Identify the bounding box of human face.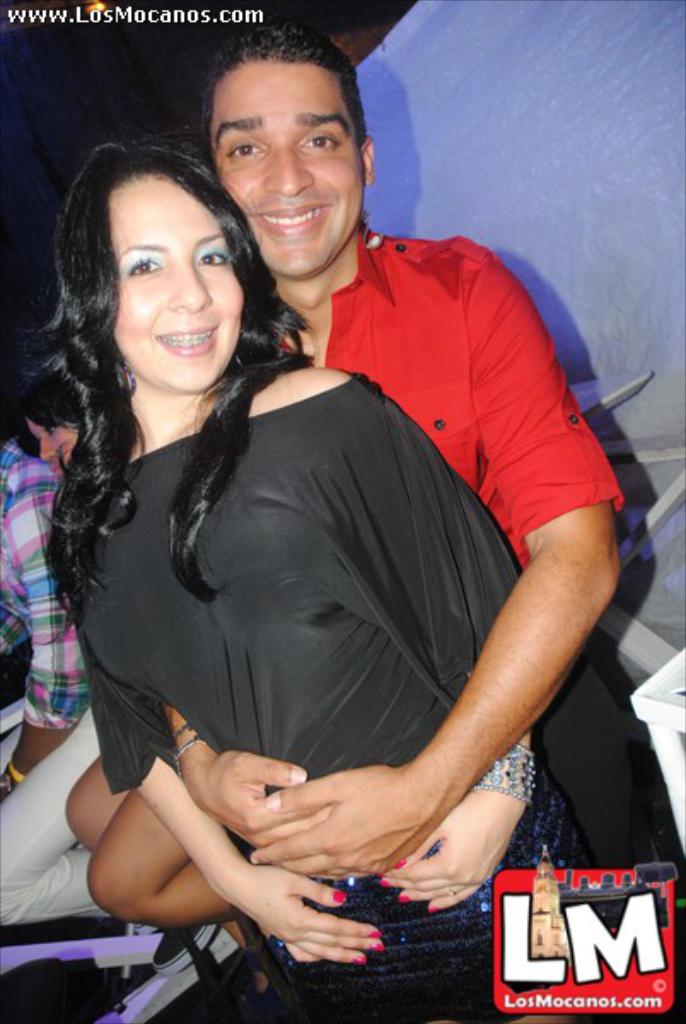
27,420,73,461.
